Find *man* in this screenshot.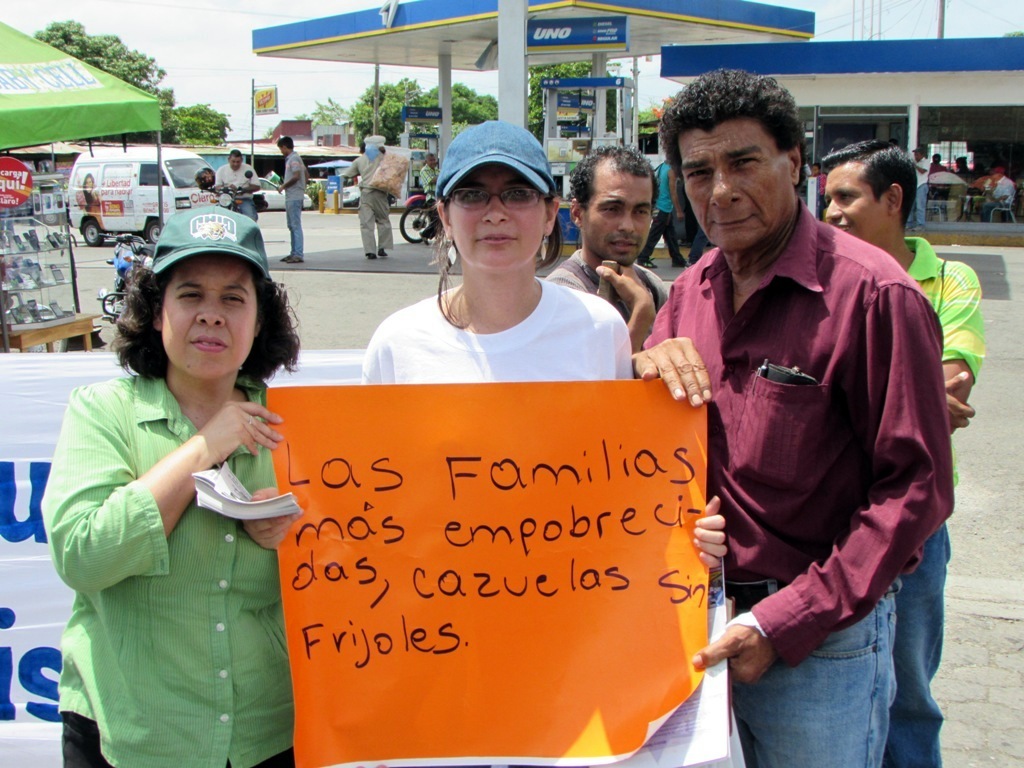
The bounding box for *man* is l=628, t=68, r=954, b=767.
